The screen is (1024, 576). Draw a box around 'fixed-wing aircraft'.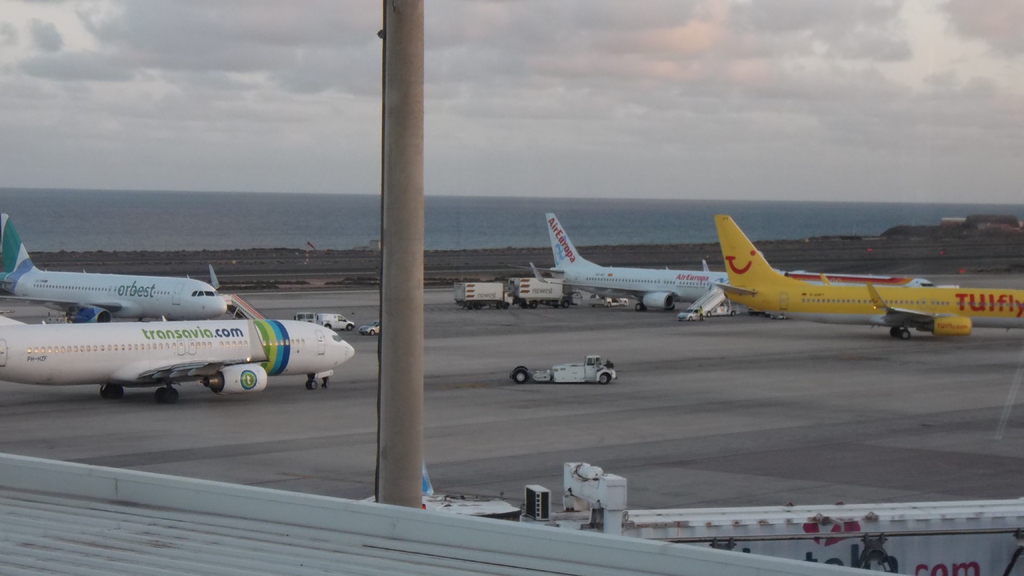
bbox=(529, 209, 935, 315).
